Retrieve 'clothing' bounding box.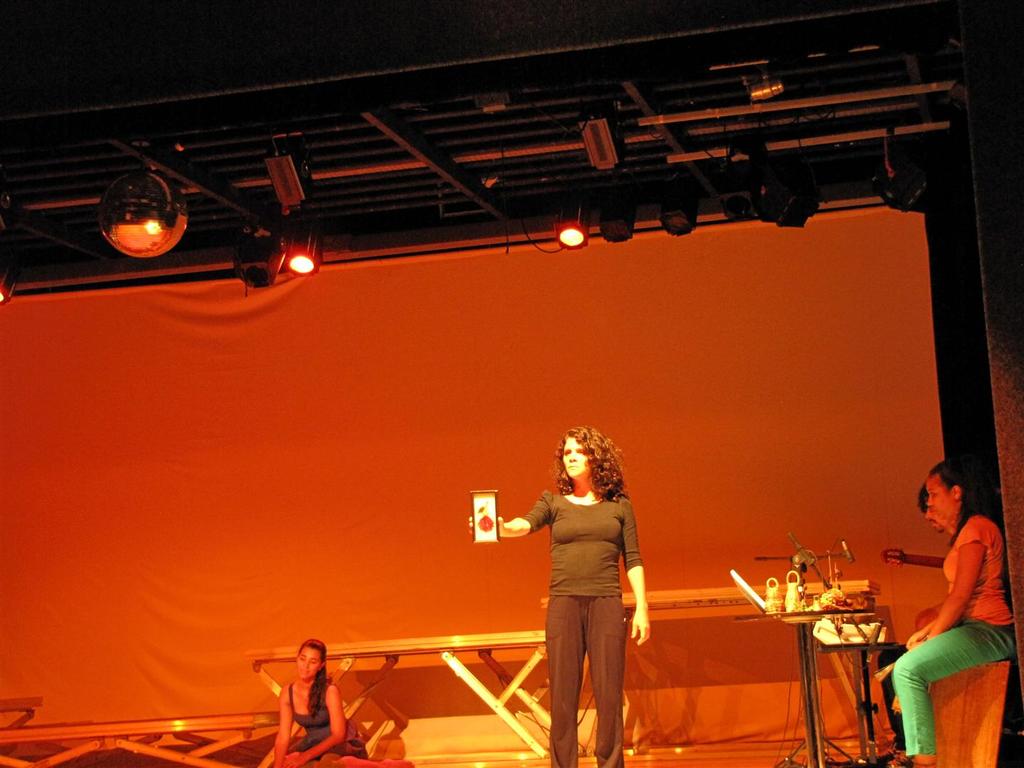
Bounding box: bbox(891, 512, 1007, 762).
